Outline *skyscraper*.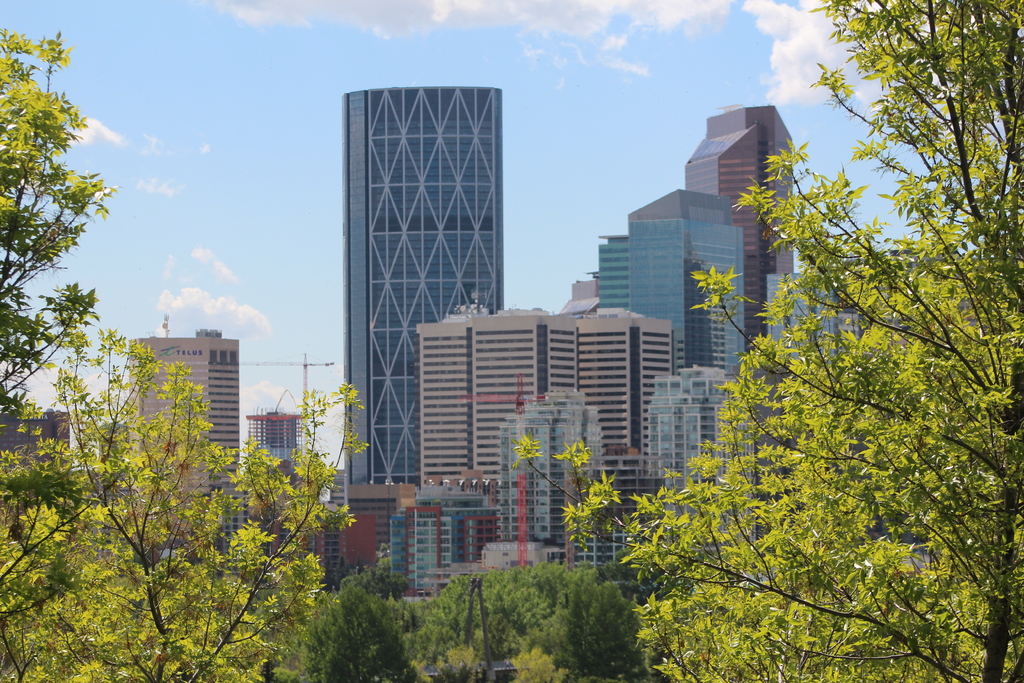
Outline: l=682, t=105, r=794, b=369.
